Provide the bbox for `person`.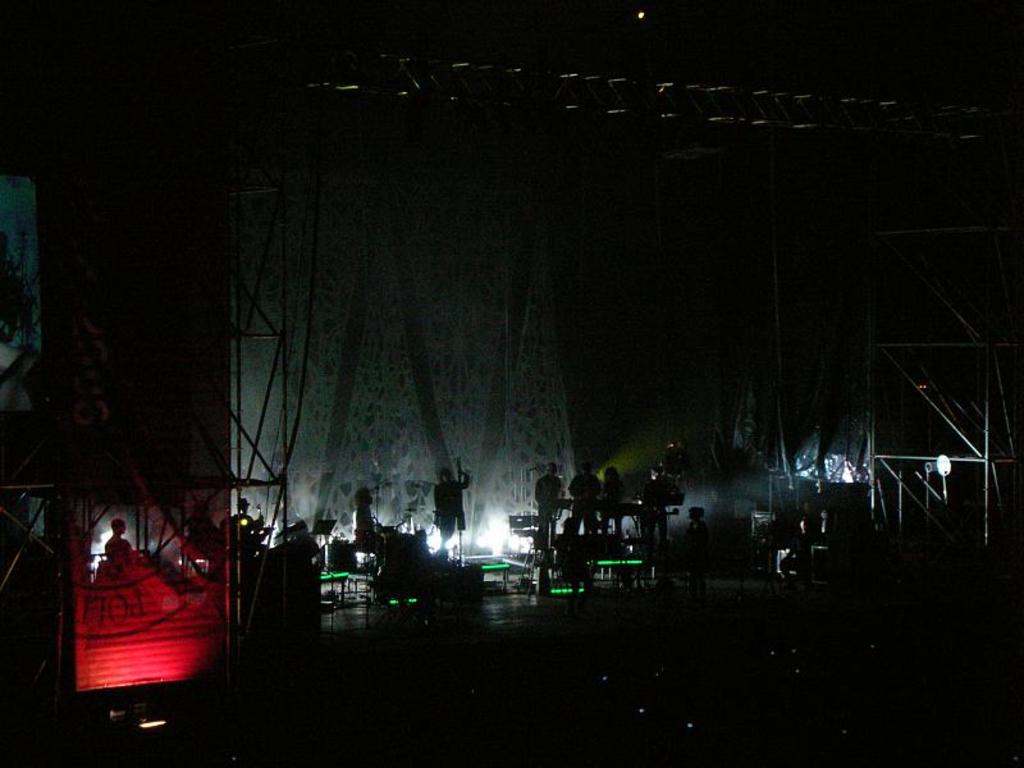
(x1=641, y1=467, x2=671, y2=545).
